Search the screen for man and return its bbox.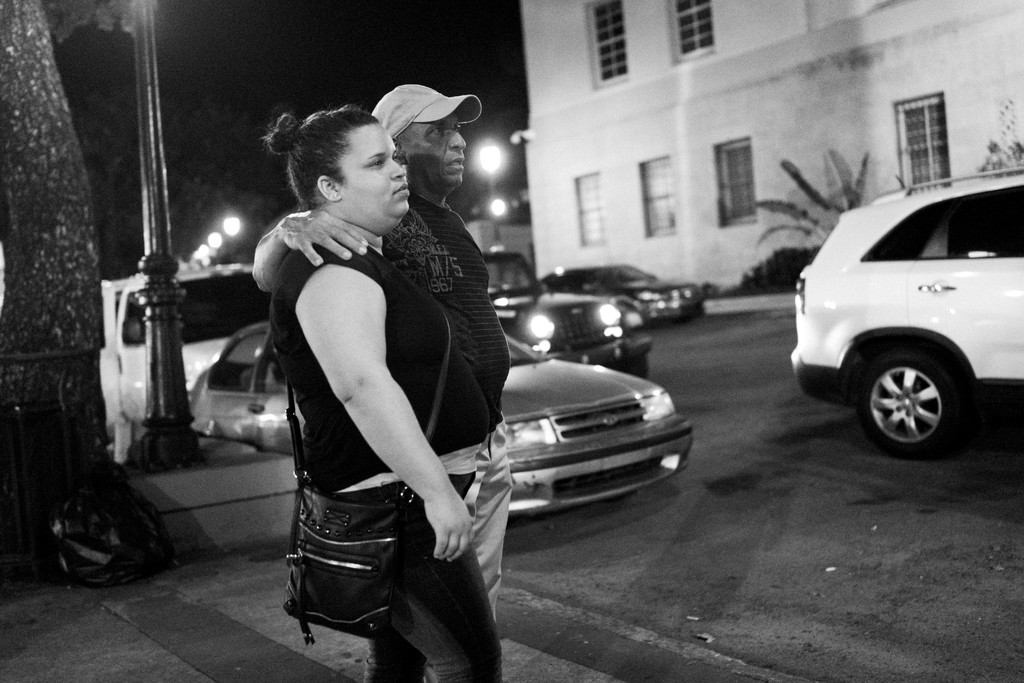
Found: bbox=[232, 69, 538, 670].
